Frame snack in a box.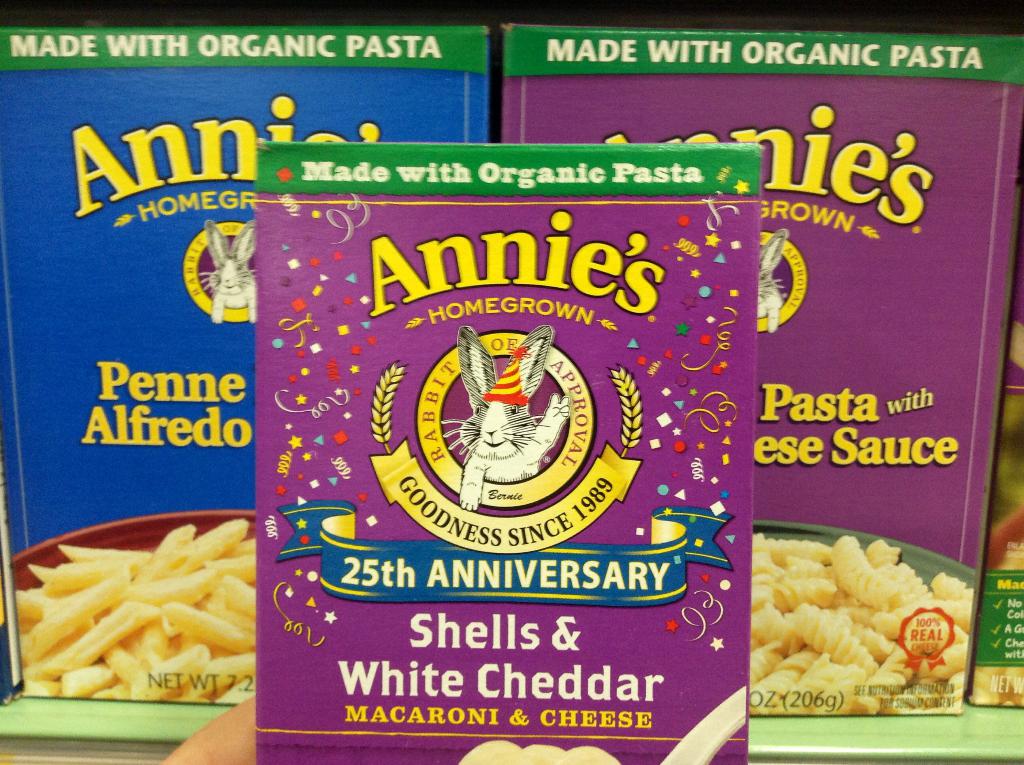
<bbox>0, 511, 258, 701</bbox>.
